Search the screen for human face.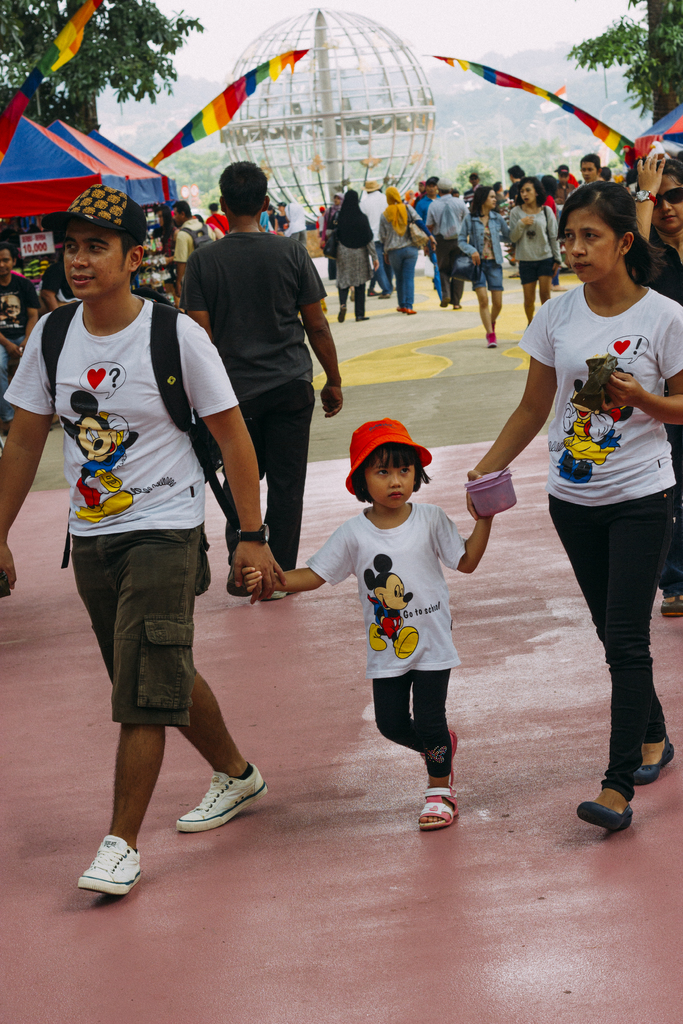
Found at bbox=[332, 193, 342, 205].
